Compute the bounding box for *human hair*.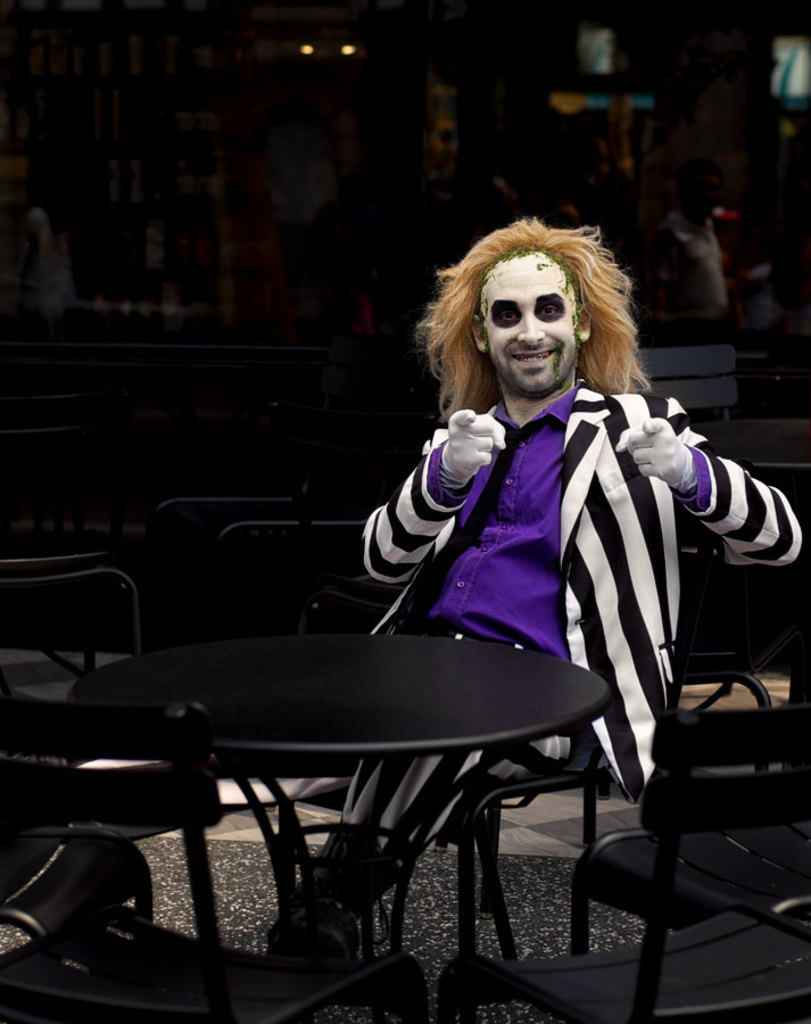
{"x1": 431, "y1": 207, "x2": 630, "y2": 422}.
